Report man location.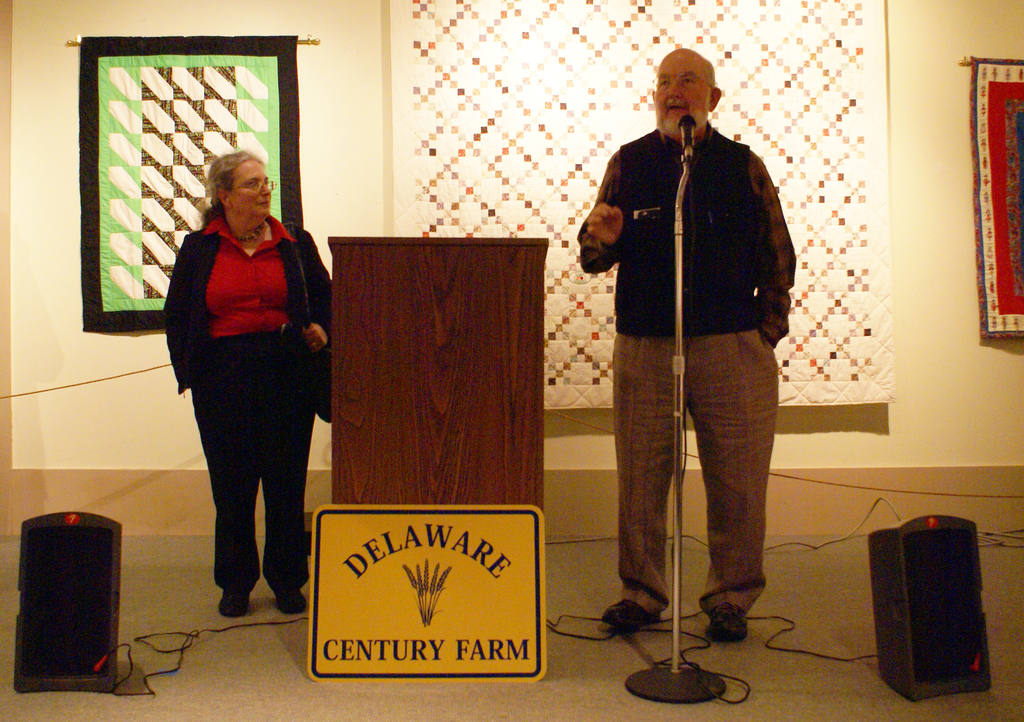
Report: bbox(571, 51, 809, 703).
